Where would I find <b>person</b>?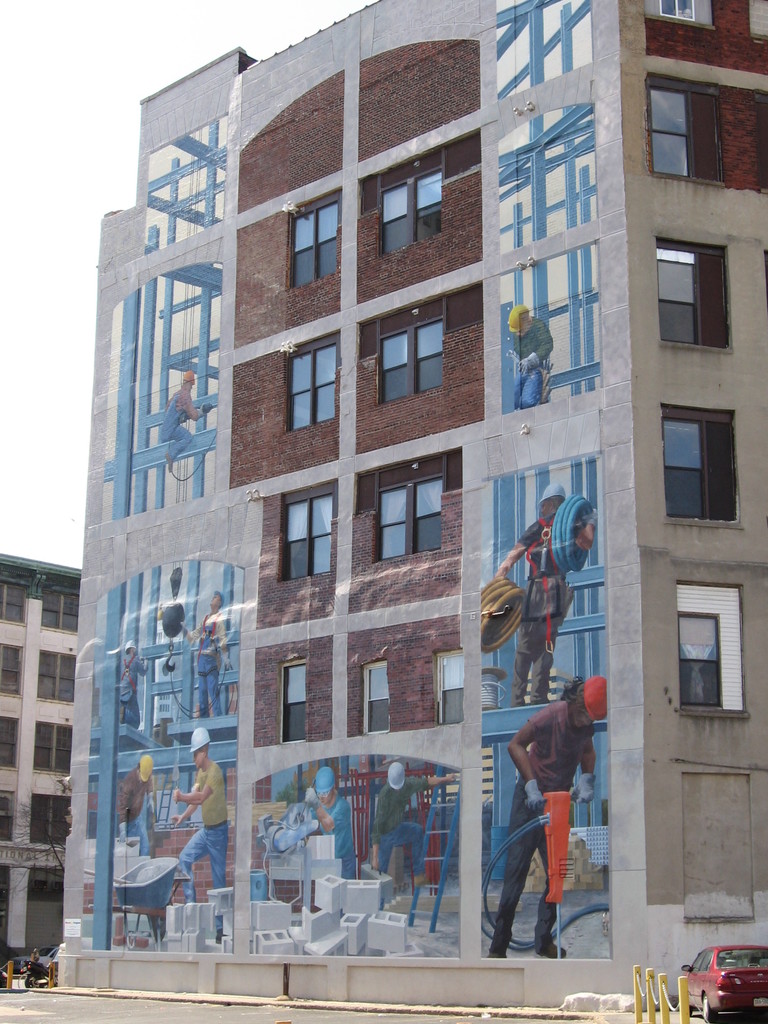
At locate(505, 673, 603, 956).
